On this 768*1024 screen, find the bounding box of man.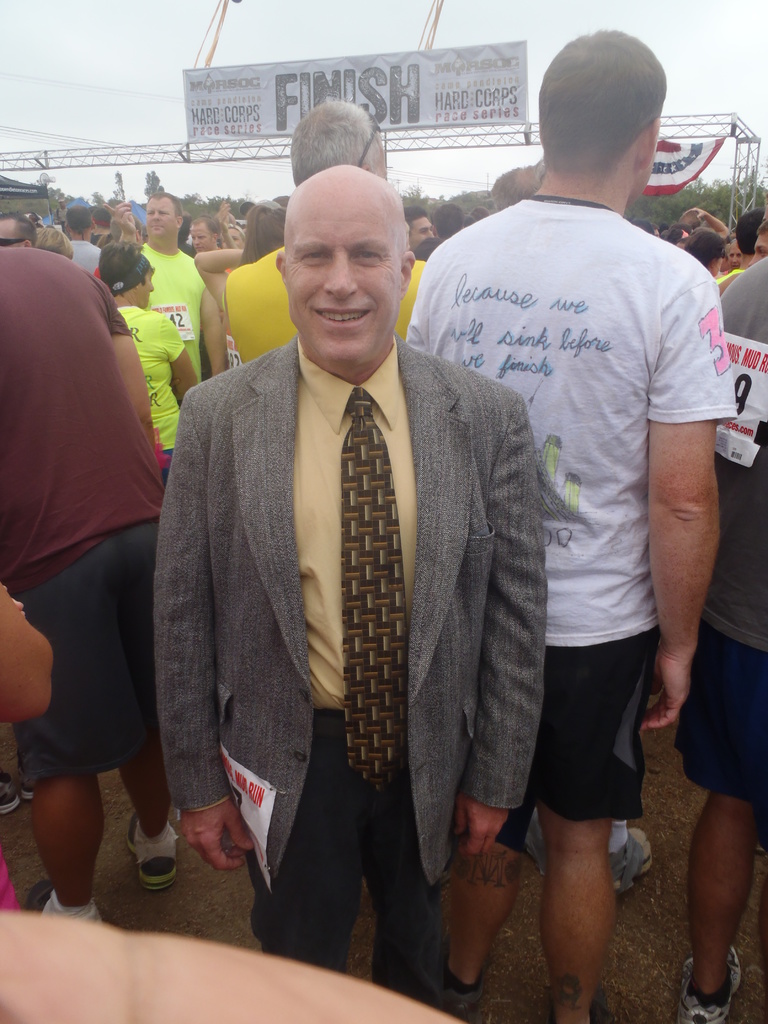
Bounding box: detection(403, 205, 434, 260).
